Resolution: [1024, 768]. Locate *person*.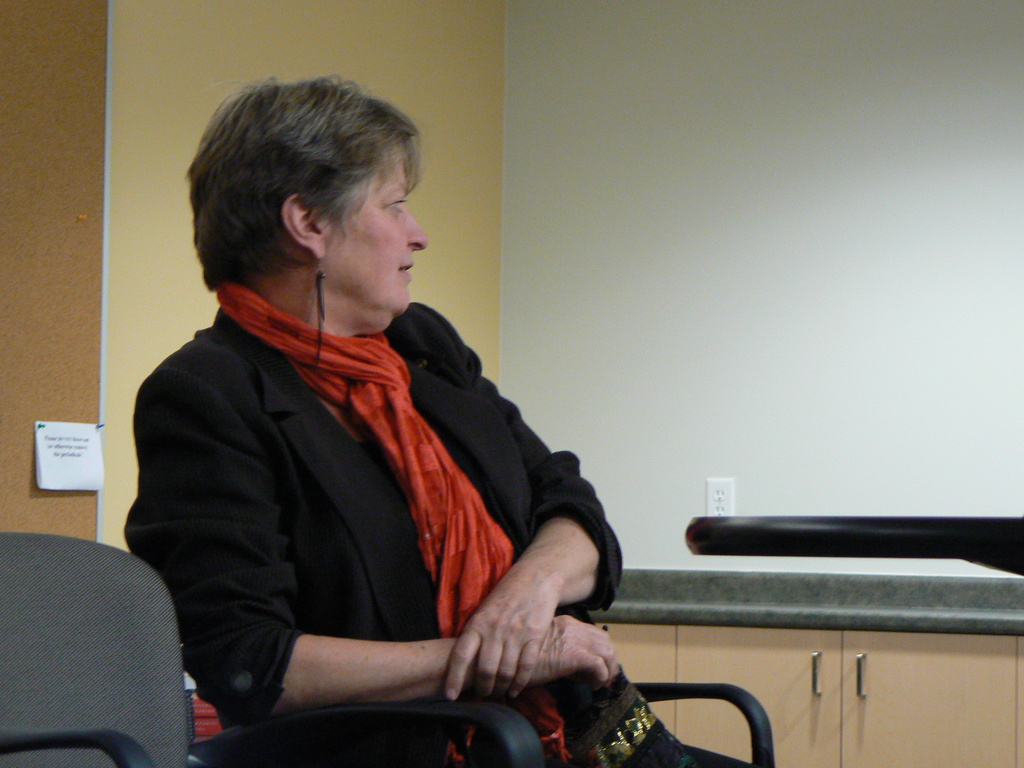
[142, 95, 635, 744].
